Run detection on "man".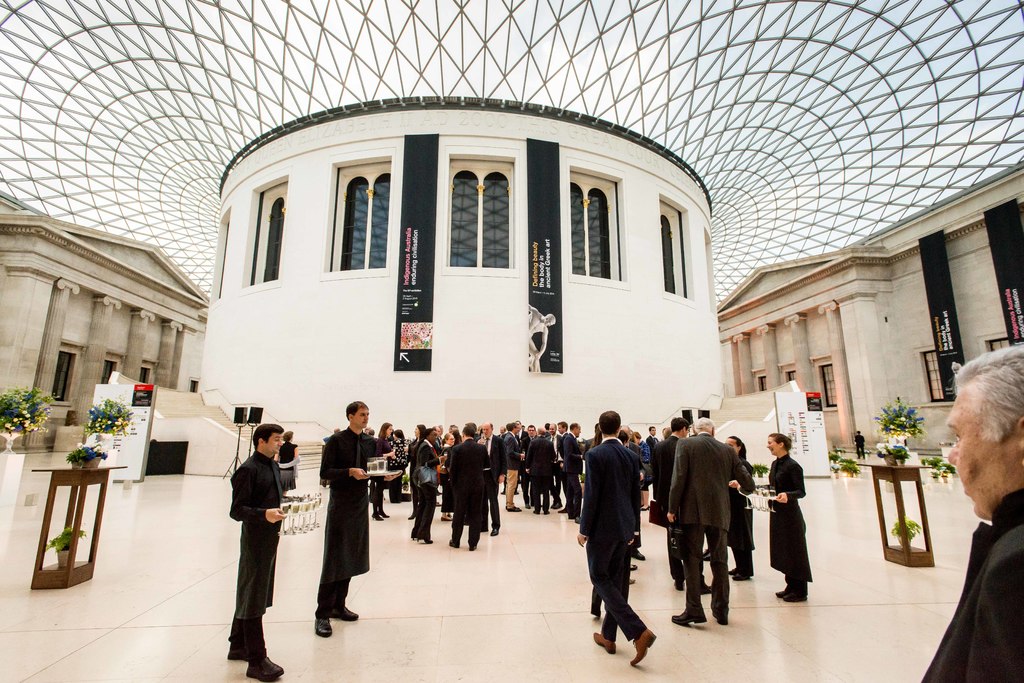
Result: (left=500, top=422, right=526, bottom=513).
